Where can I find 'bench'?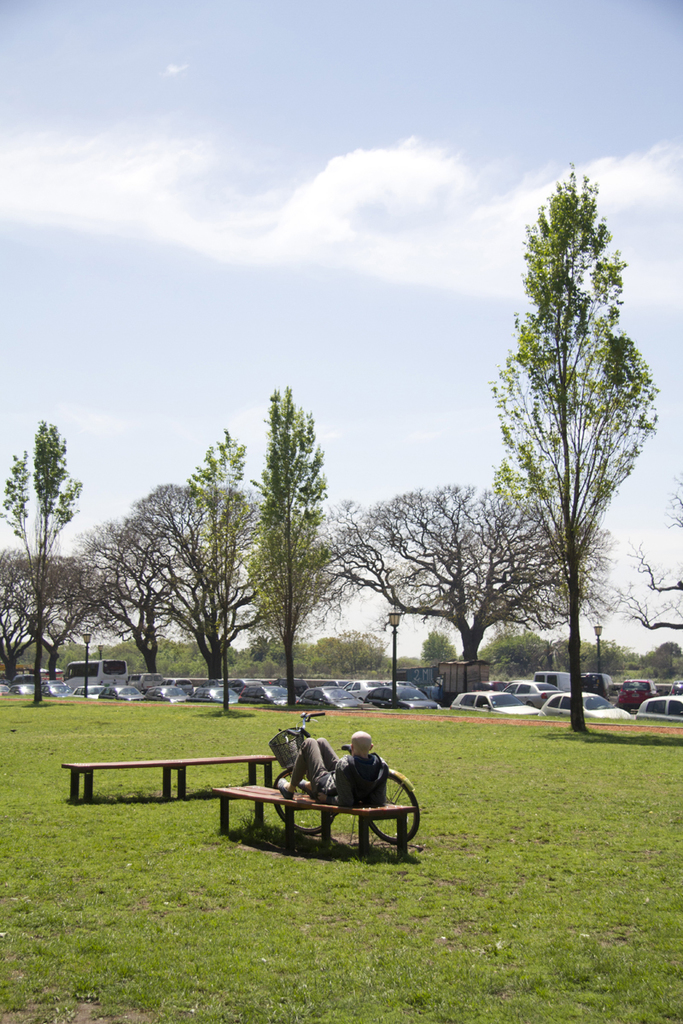
You can find it at select_region(209, 780, 416, 858).
